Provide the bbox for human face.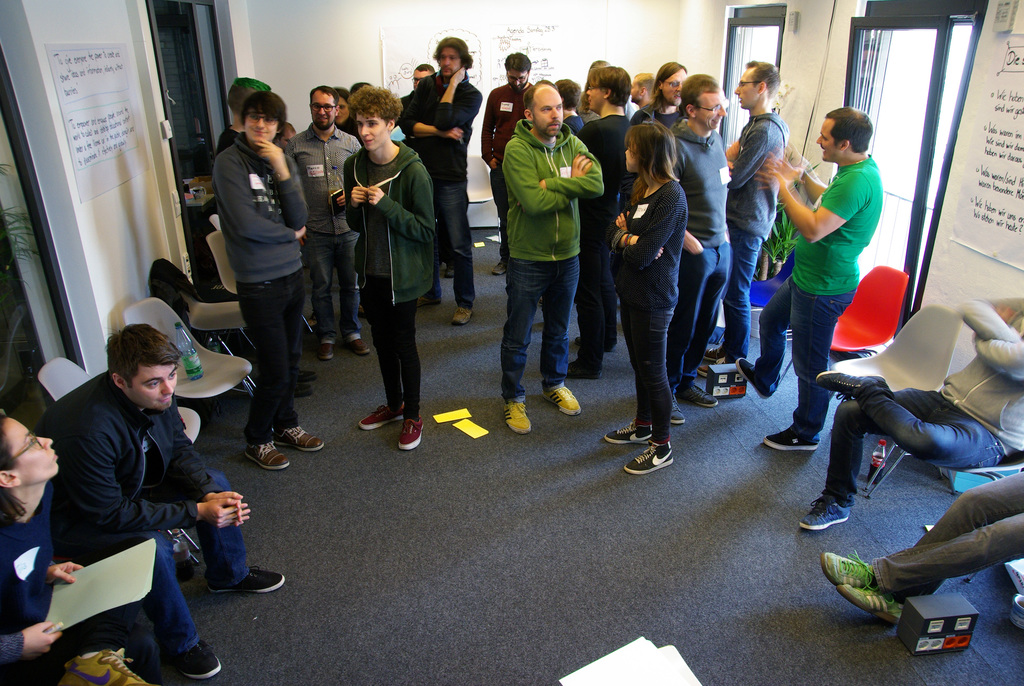
509 69 528 91.
